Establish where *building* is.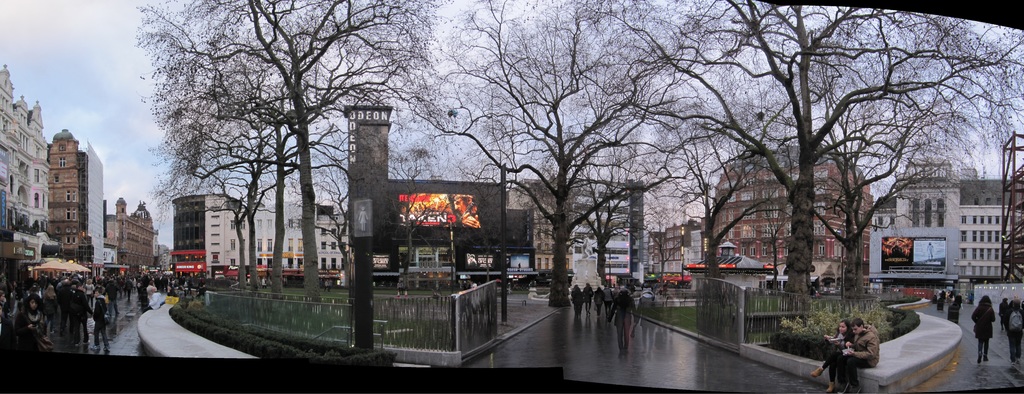
Established at {"left": 511, "top": 181, "right": 561, "bottom": 272}.
